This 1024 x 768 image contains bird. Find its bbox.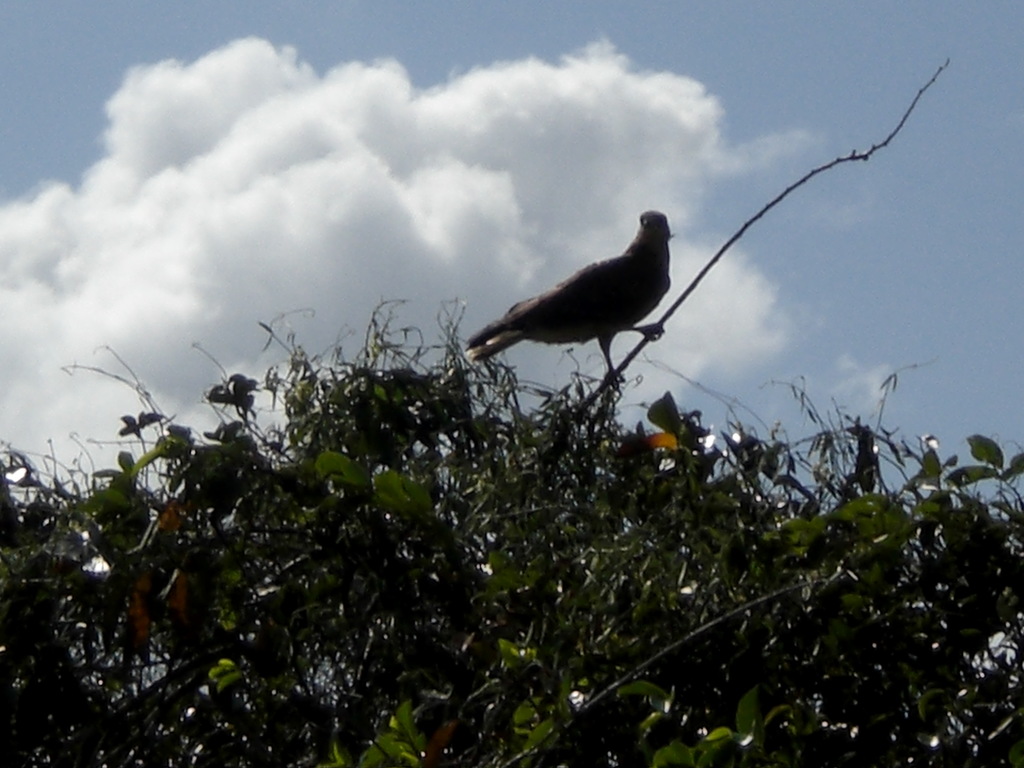
x1=462, y1=203, x2=684, y2=364.
